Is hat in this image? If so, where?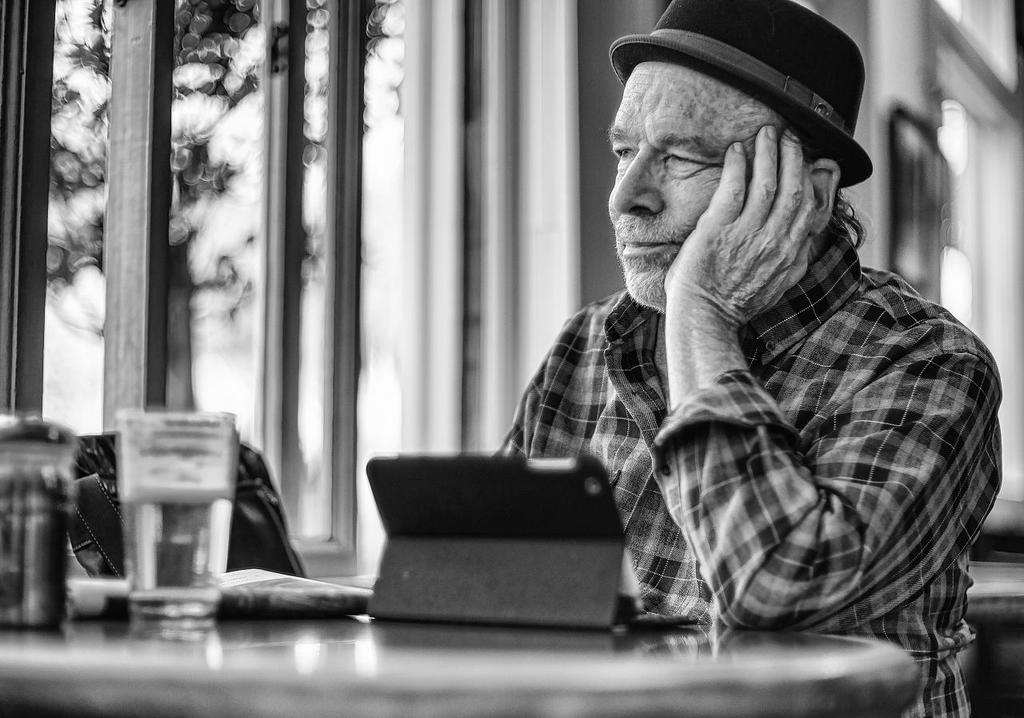
Yes, at {"left": 609, "top": 0, "right": 874, "bottom": 192}.
